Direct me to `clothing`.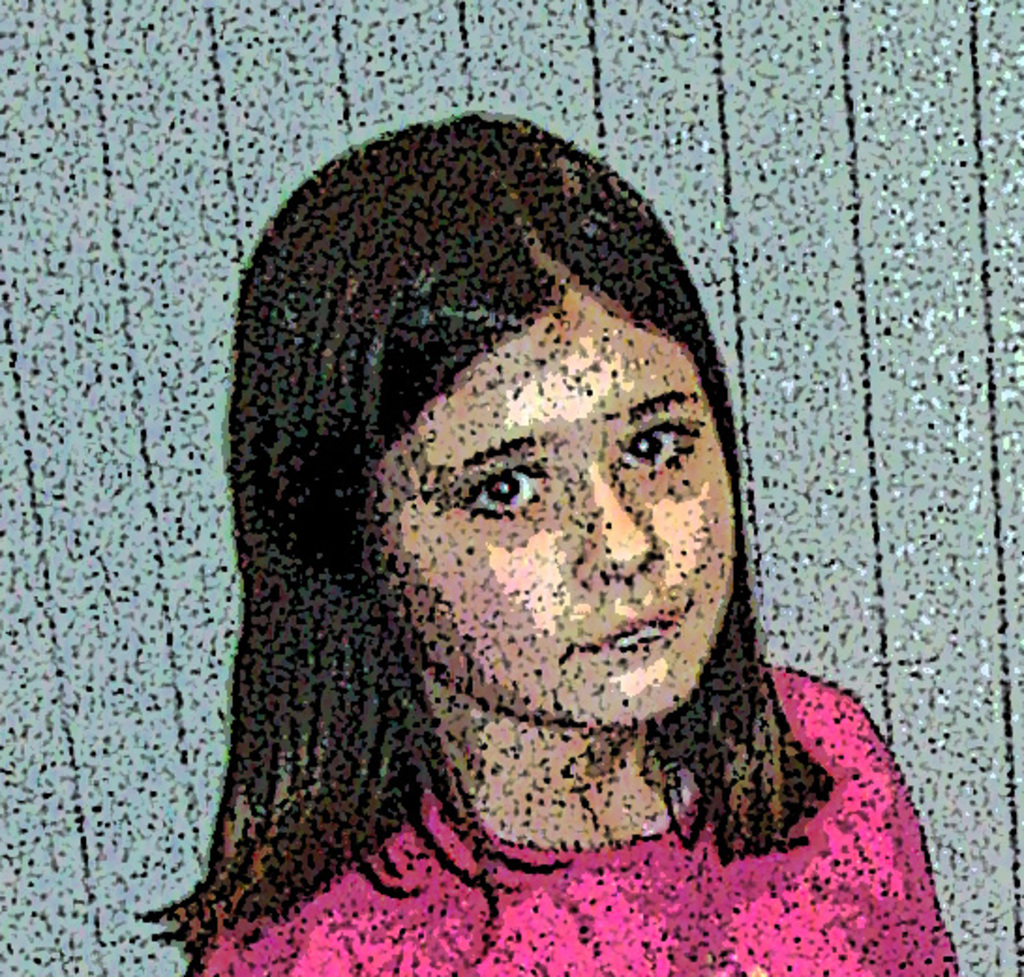
Direction: x1=188 y1=653 x2=958 y2=975.
